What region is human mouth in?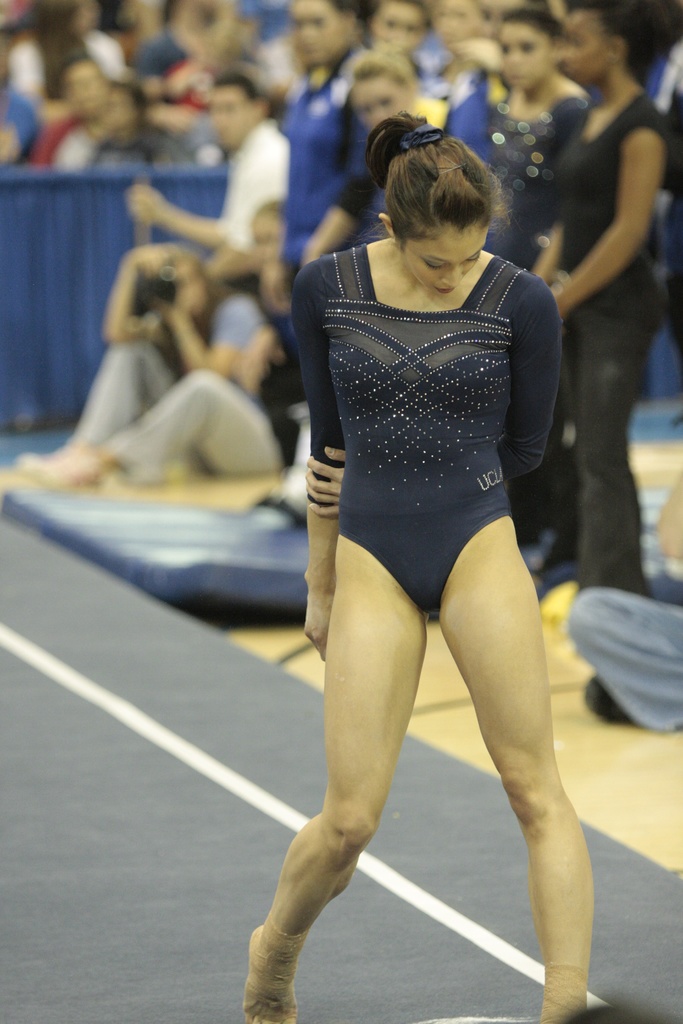
(left=432, top=292, right=448, bottom=297).
